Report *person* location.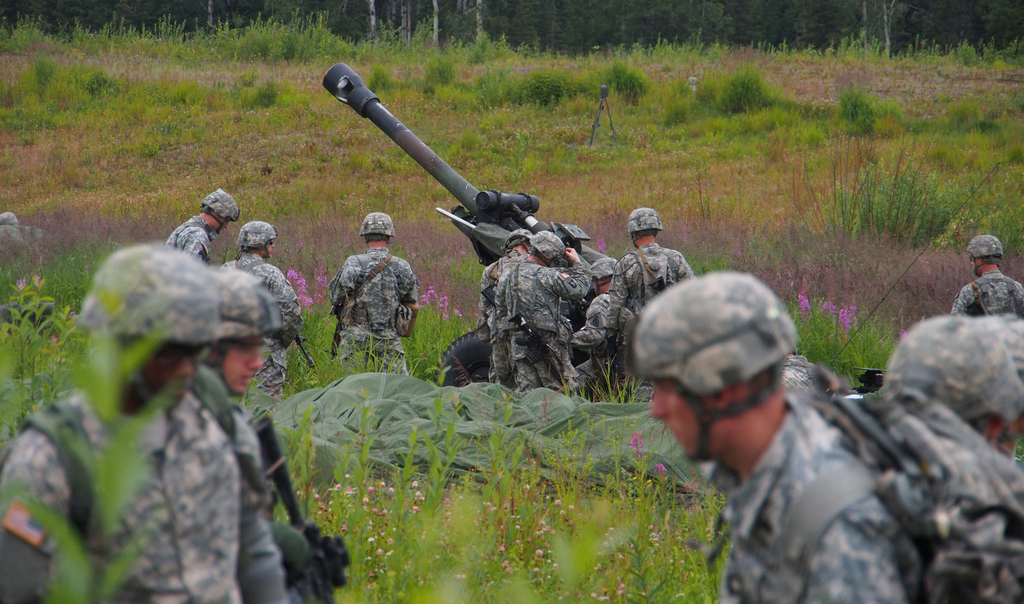
Report: pyautogui.locateOnScreen(223, 218, 305, 402).
